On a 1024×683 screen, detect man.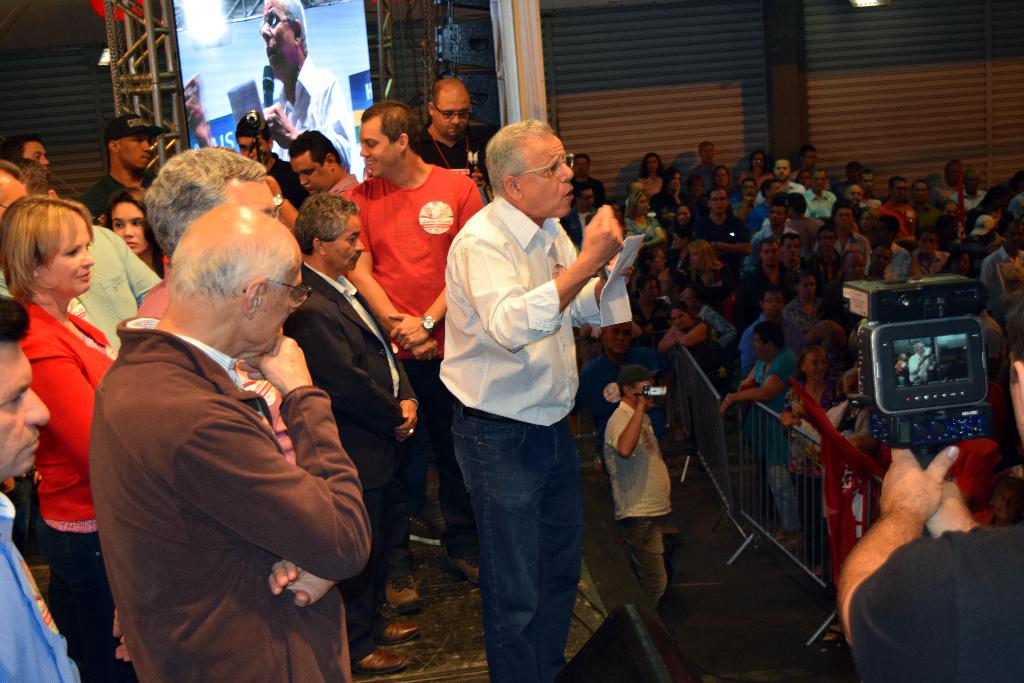
select_region(742, 289, 790, 364).
